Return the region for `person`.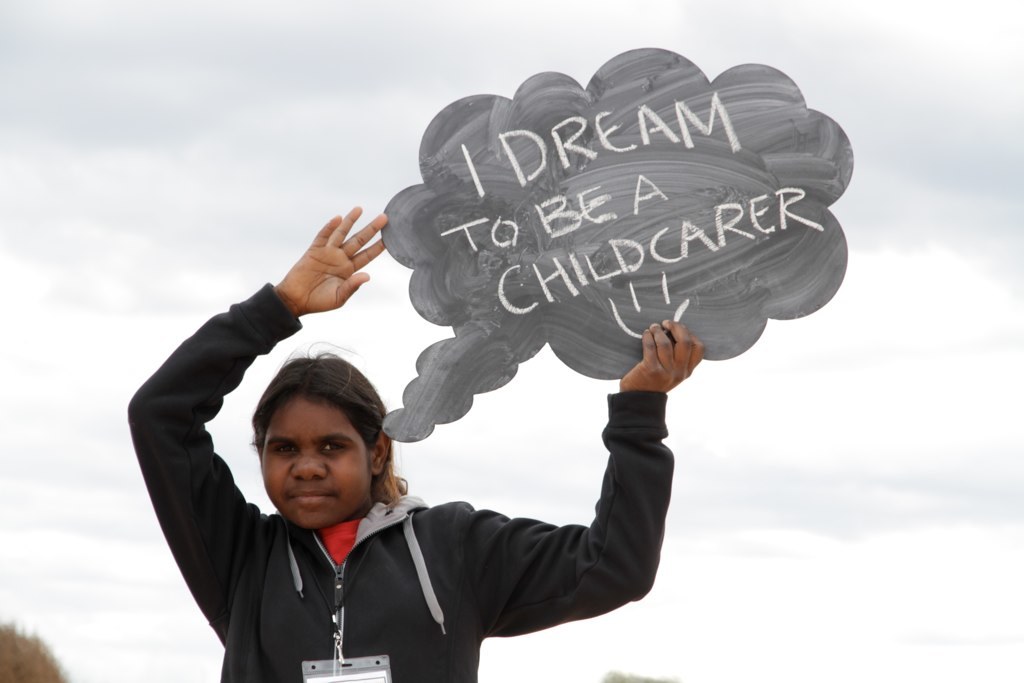
l=121, t=198, r=712, b=682.
